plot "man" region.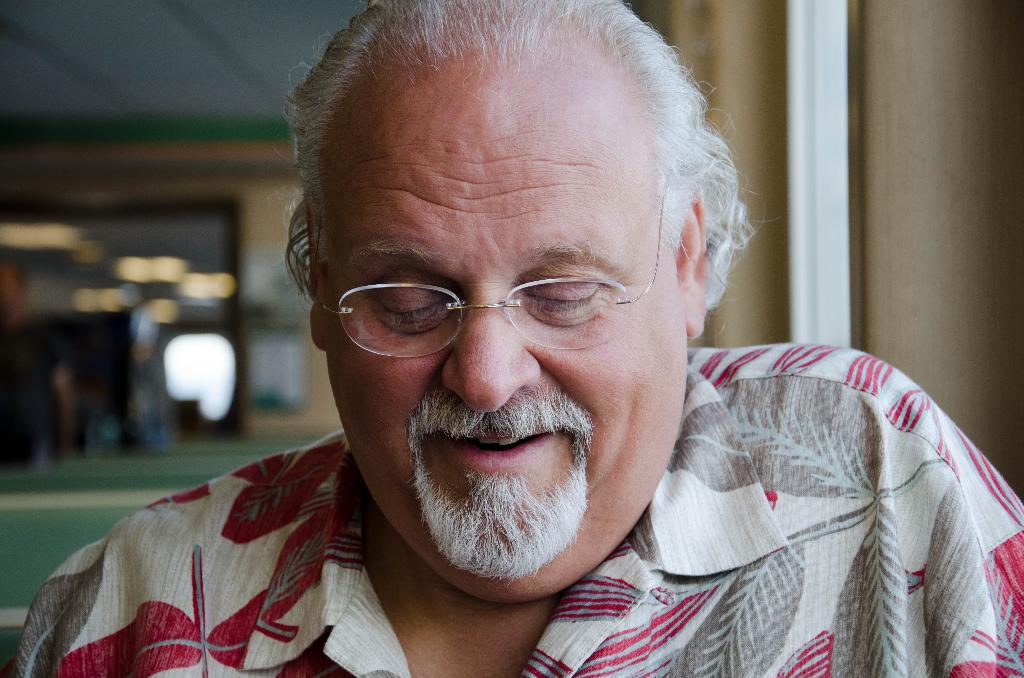
Plotted at 49/0/962/670.
